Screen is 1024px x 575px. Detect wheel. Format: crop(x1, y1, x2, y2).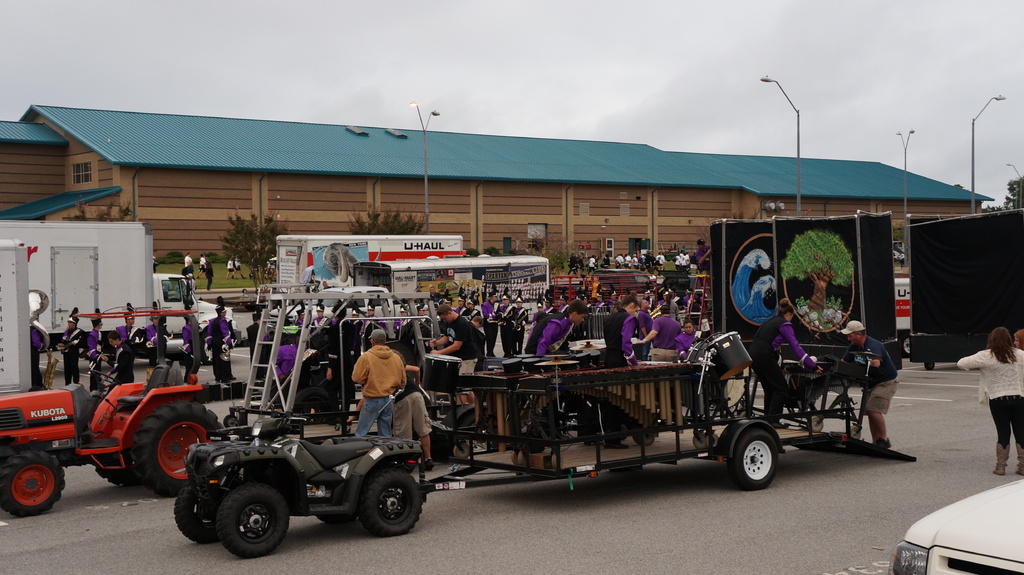
crop(802, 413, 824, 435).
